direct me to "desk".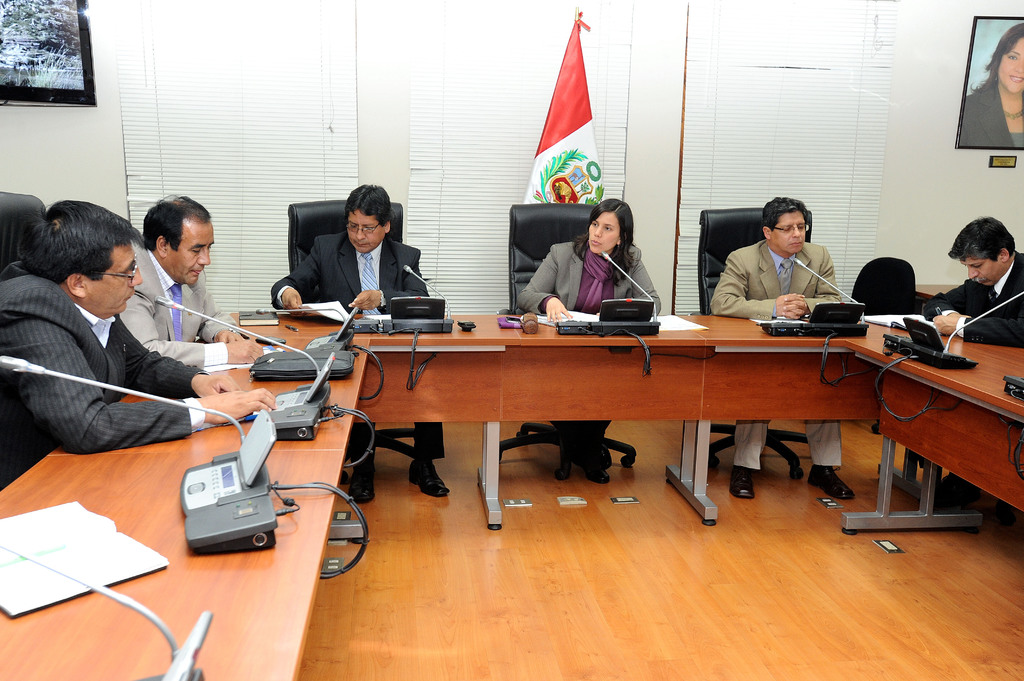
Direction: select_region(0, 453, 345, 680).
